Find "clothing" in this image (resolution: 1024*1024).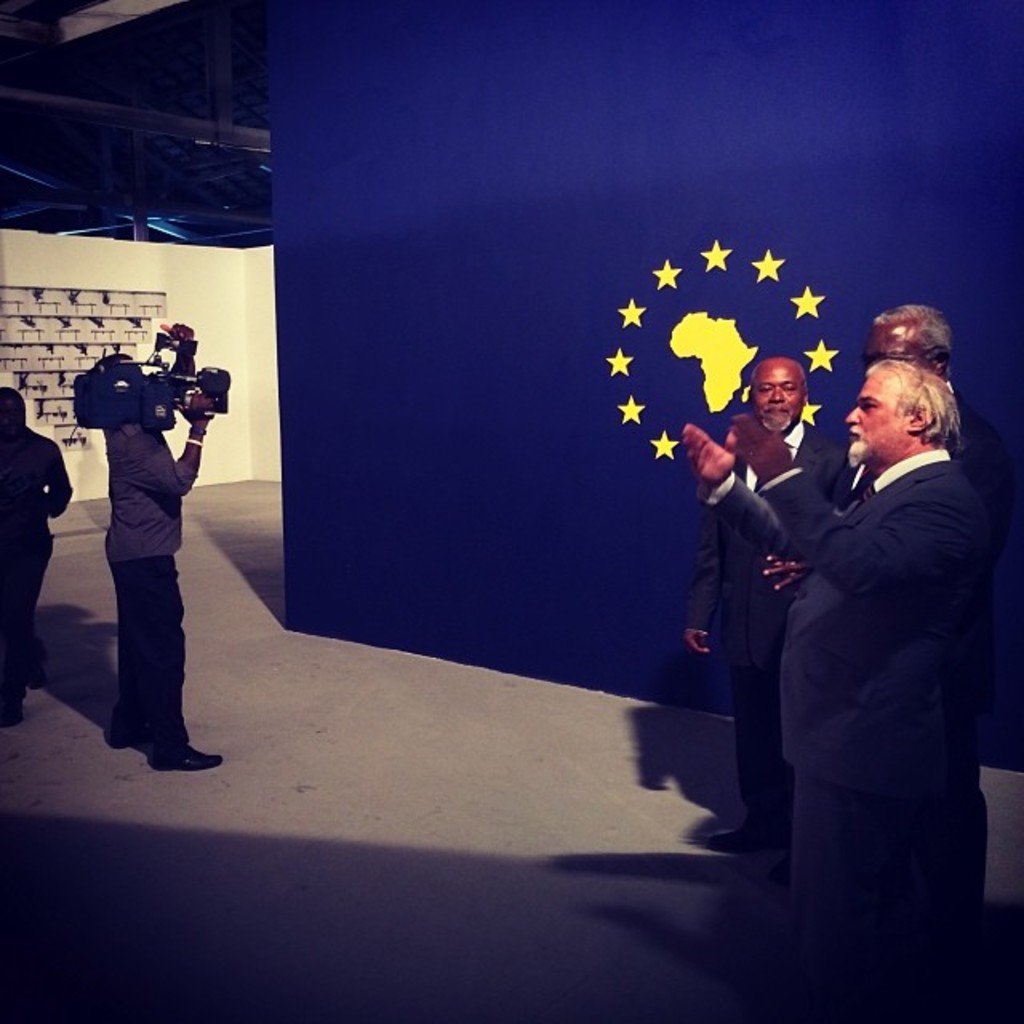
x1=683, y1=418, x2=851, y2=827.
